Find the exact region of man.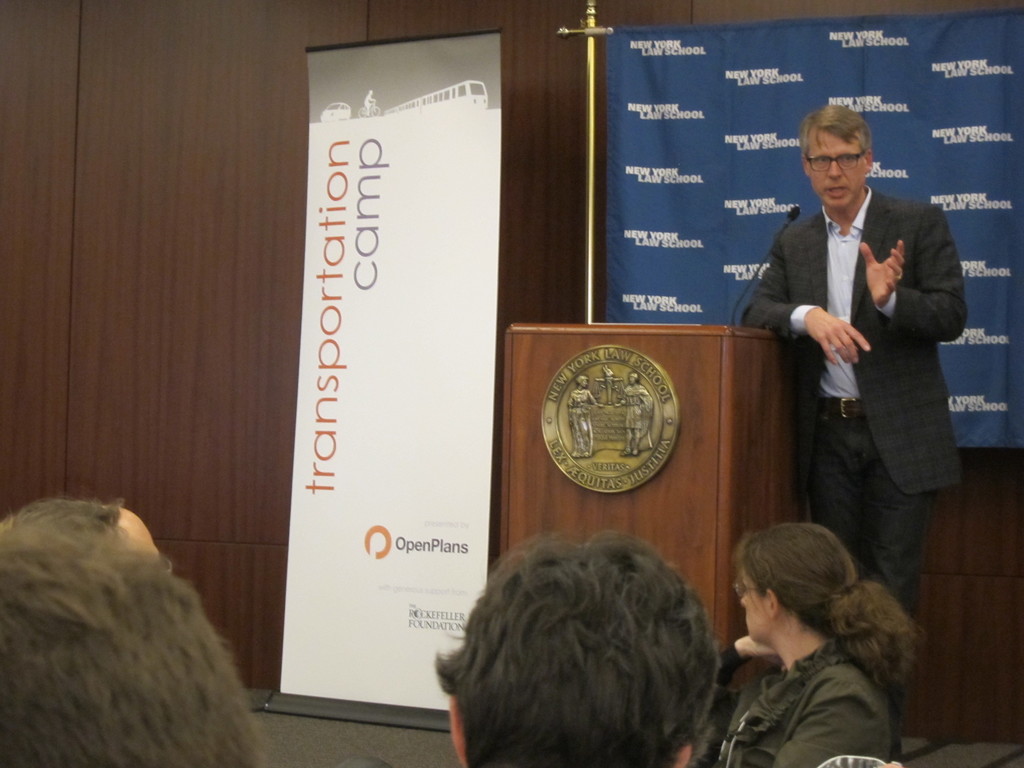
Exact region: l=616, t=371, r=653, b=460.
